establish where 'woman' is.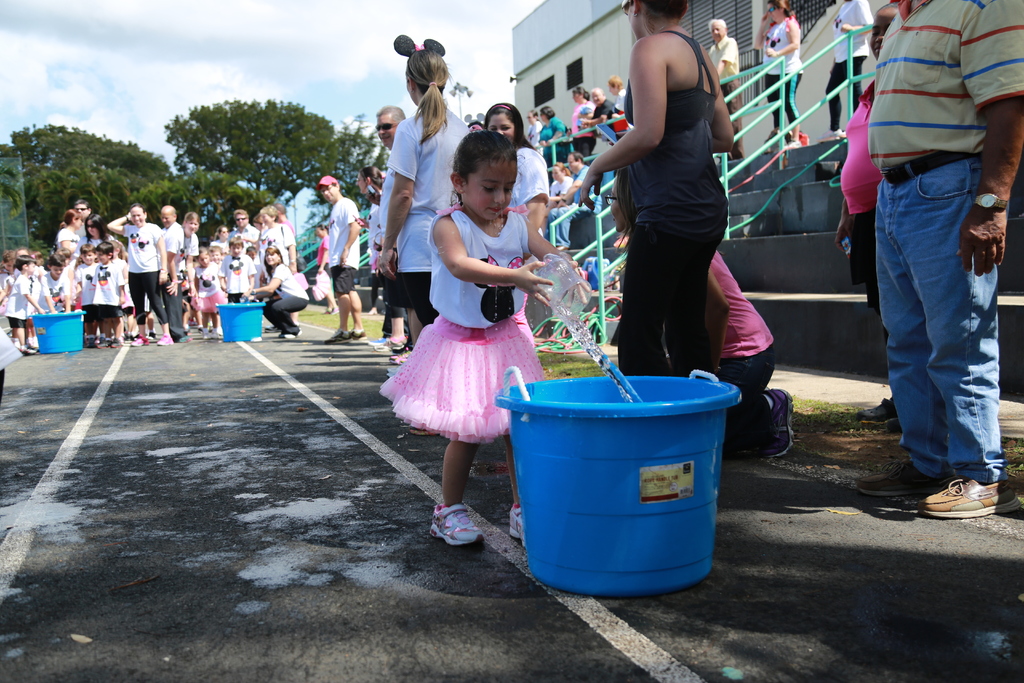
Established at Rect(571, 86, 596, 158).
